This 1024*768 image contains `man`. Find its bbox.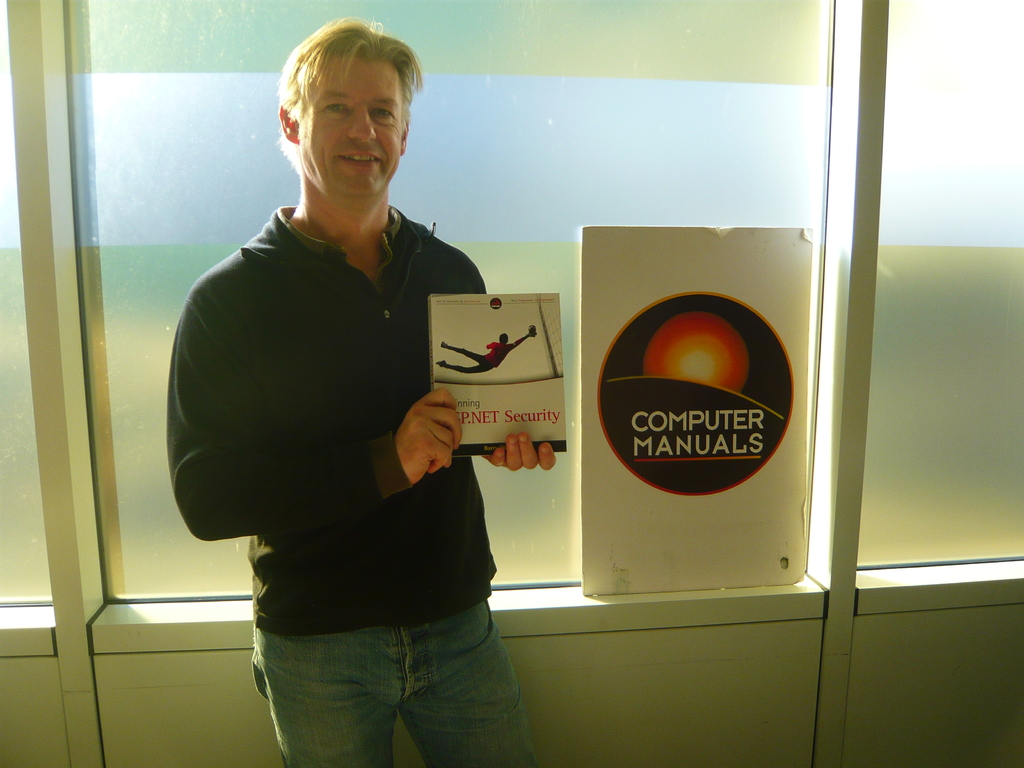
x1=180 y1=61 x2=552 y2=733.
